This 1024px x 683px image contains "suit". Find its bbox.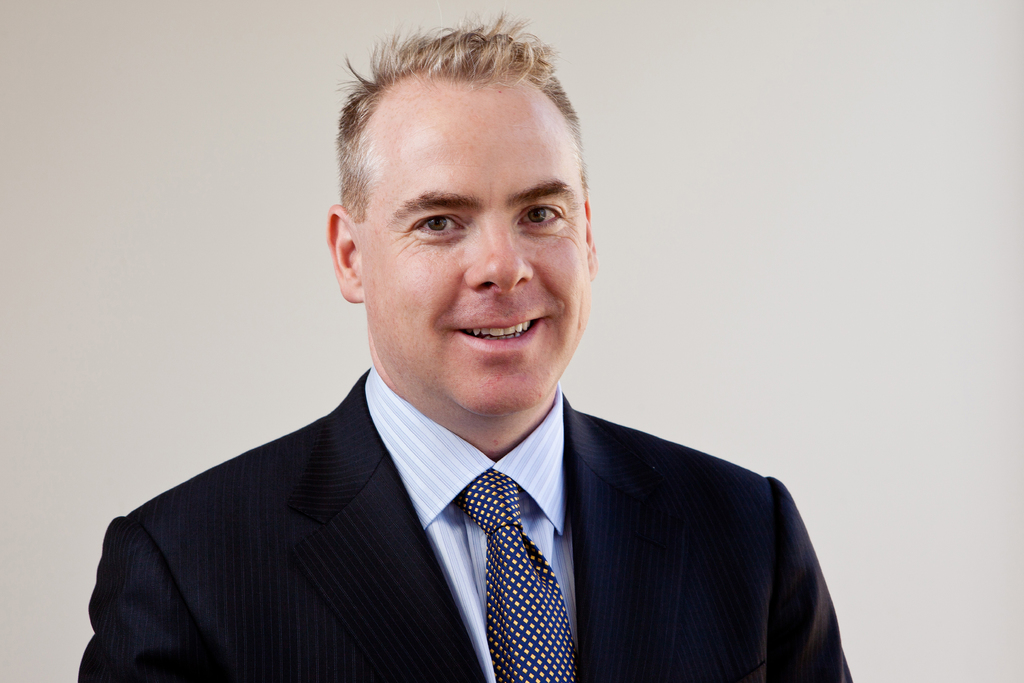
67/365/861/680.
